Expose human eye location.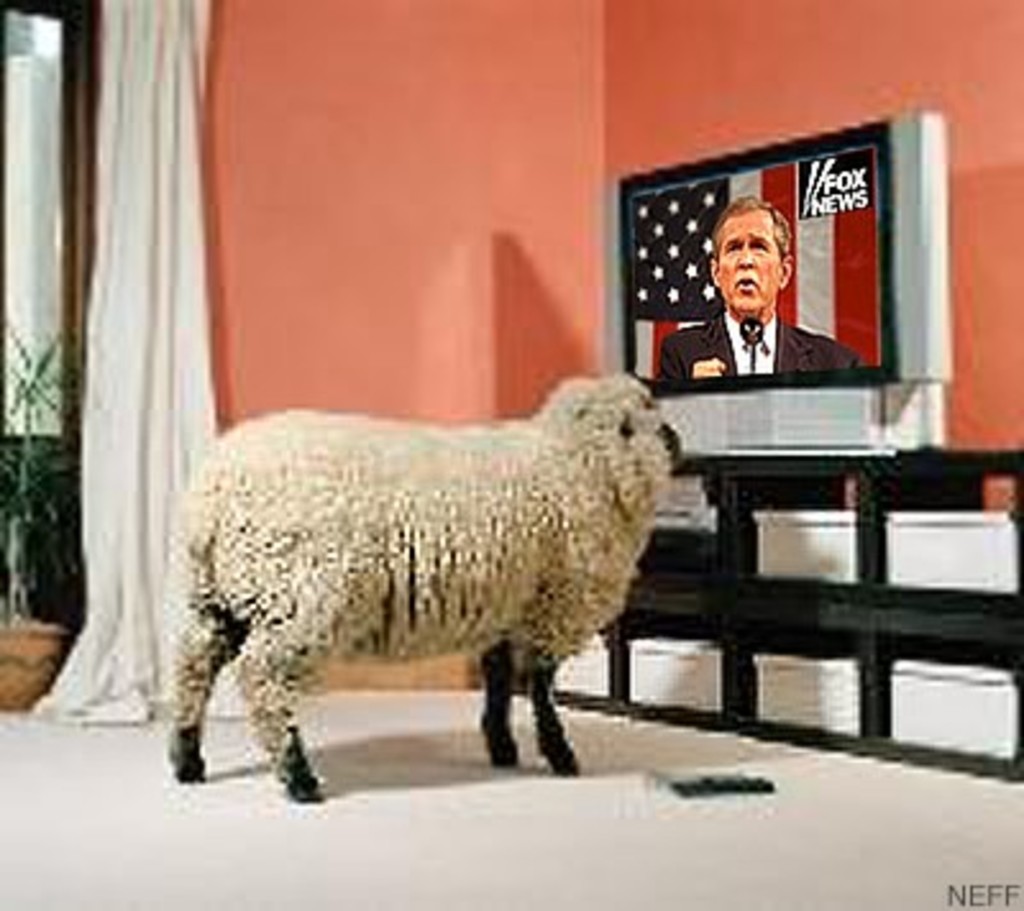
Exposed at <bbox>719, 235, 740, 253</bbox>.
